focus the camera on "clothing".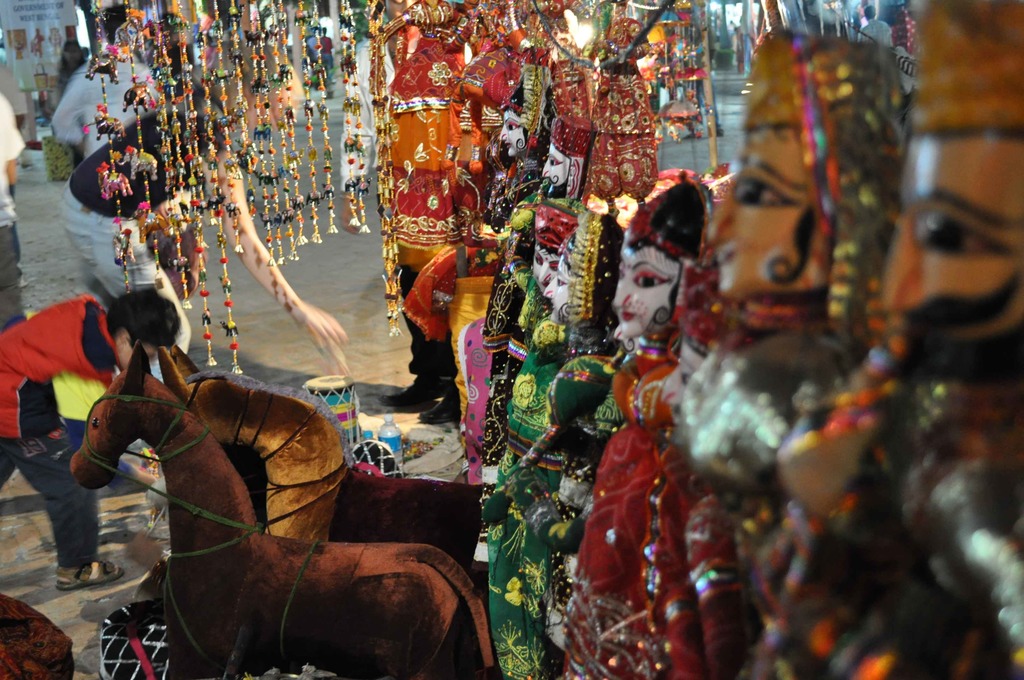
Focus region: {"x1": 0, "y1": 88, "x2": 30, "y2": 333}.
